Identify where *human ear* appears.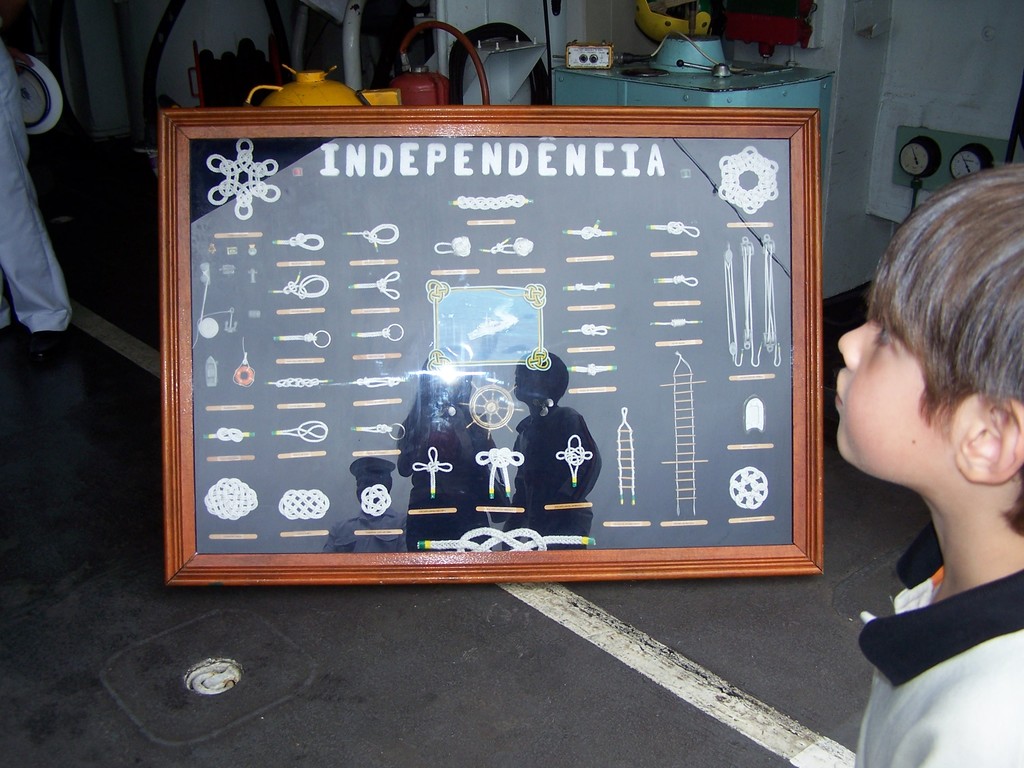
Appears at 957/397/1023/486.
